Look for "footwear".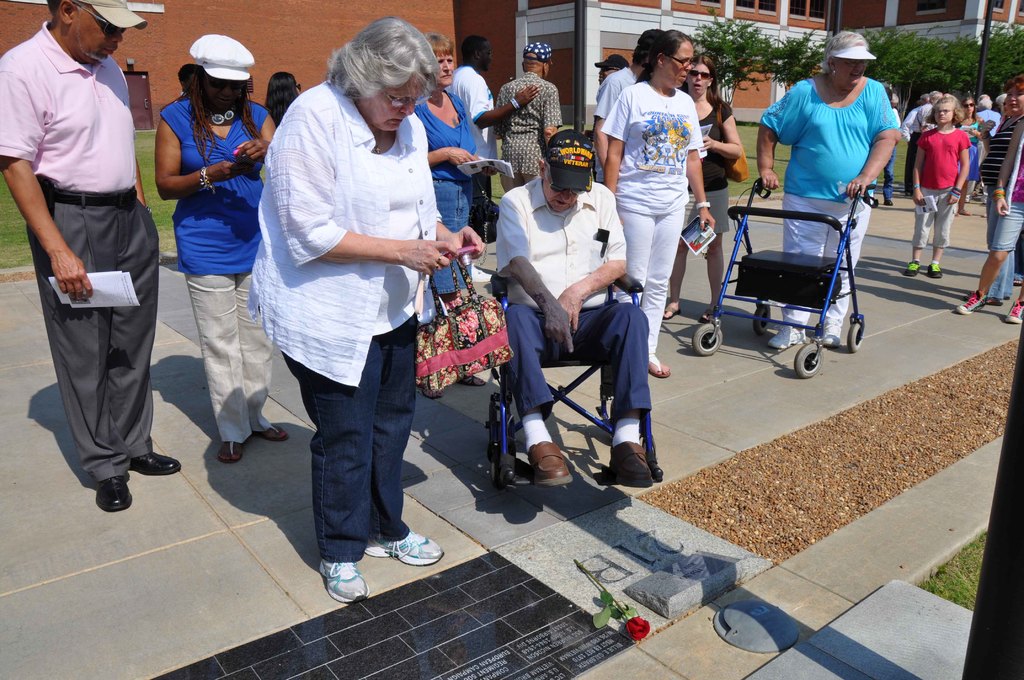
Found: 1005 296 1023 327.
